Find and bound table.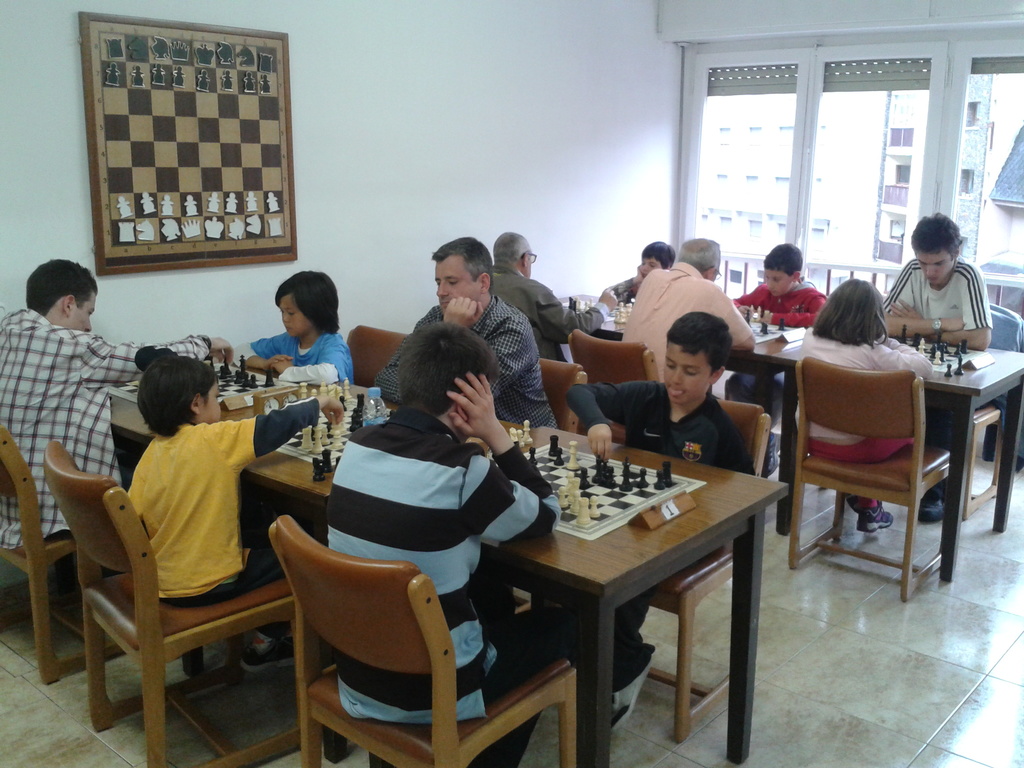
Bound: BBox(99, 346, 353, 491).
